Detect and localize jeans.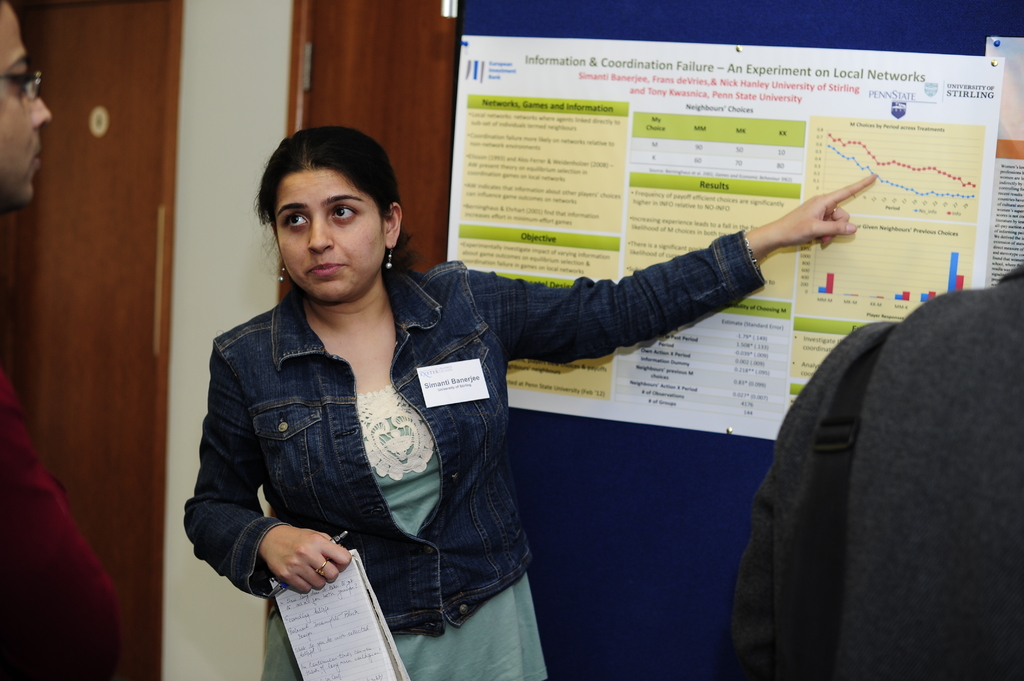
Localized at [left=181, top=259, right=765, bottom=639].
